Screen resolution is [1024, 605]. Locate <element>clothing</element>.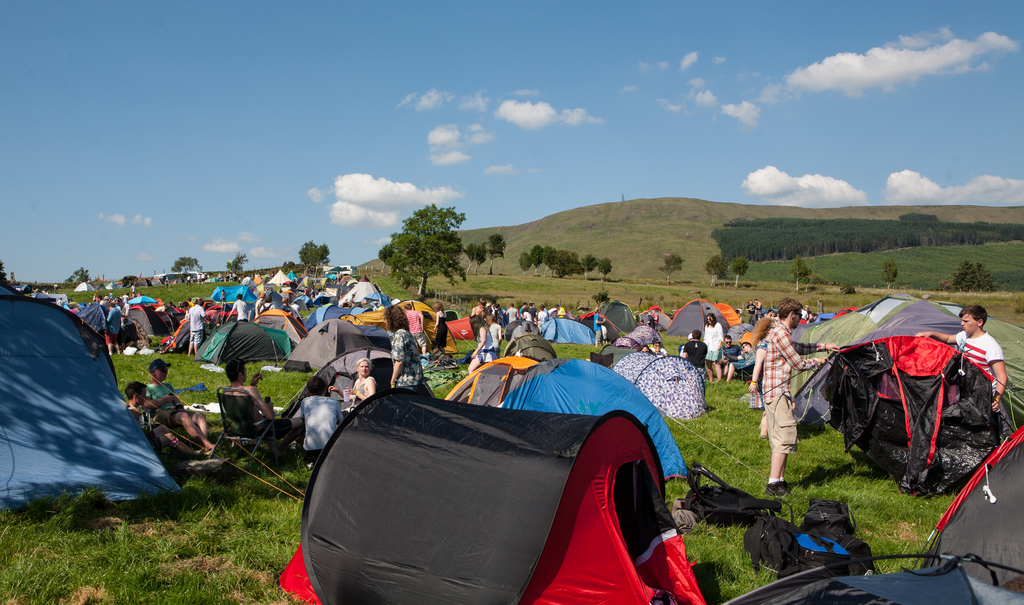
400:310:421:348.
